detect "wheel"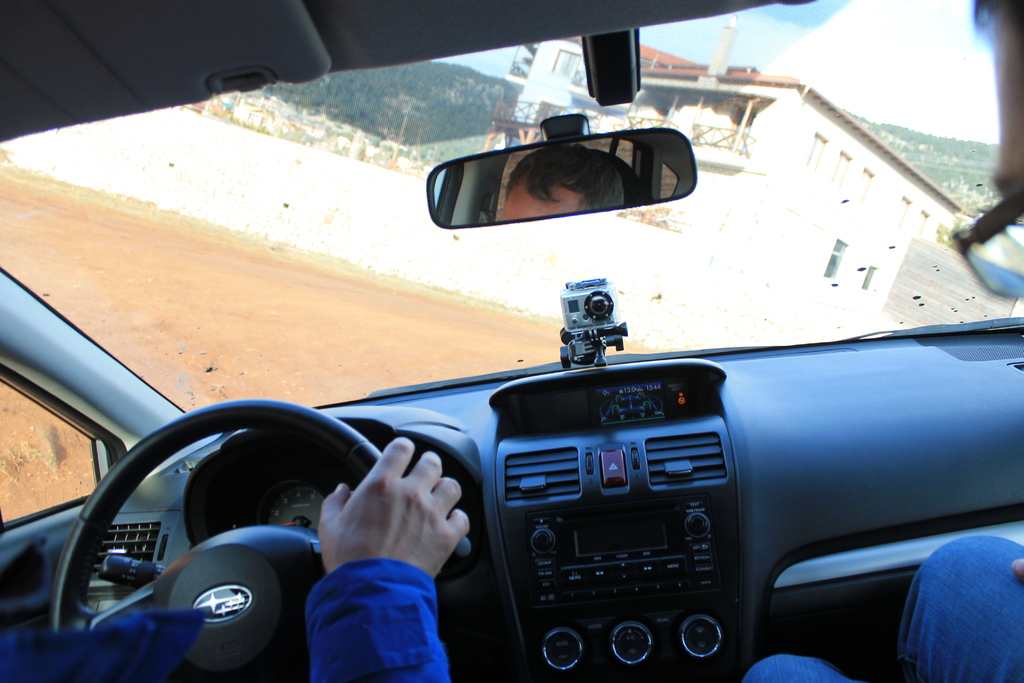
rect(47, 399, 384, 635)
